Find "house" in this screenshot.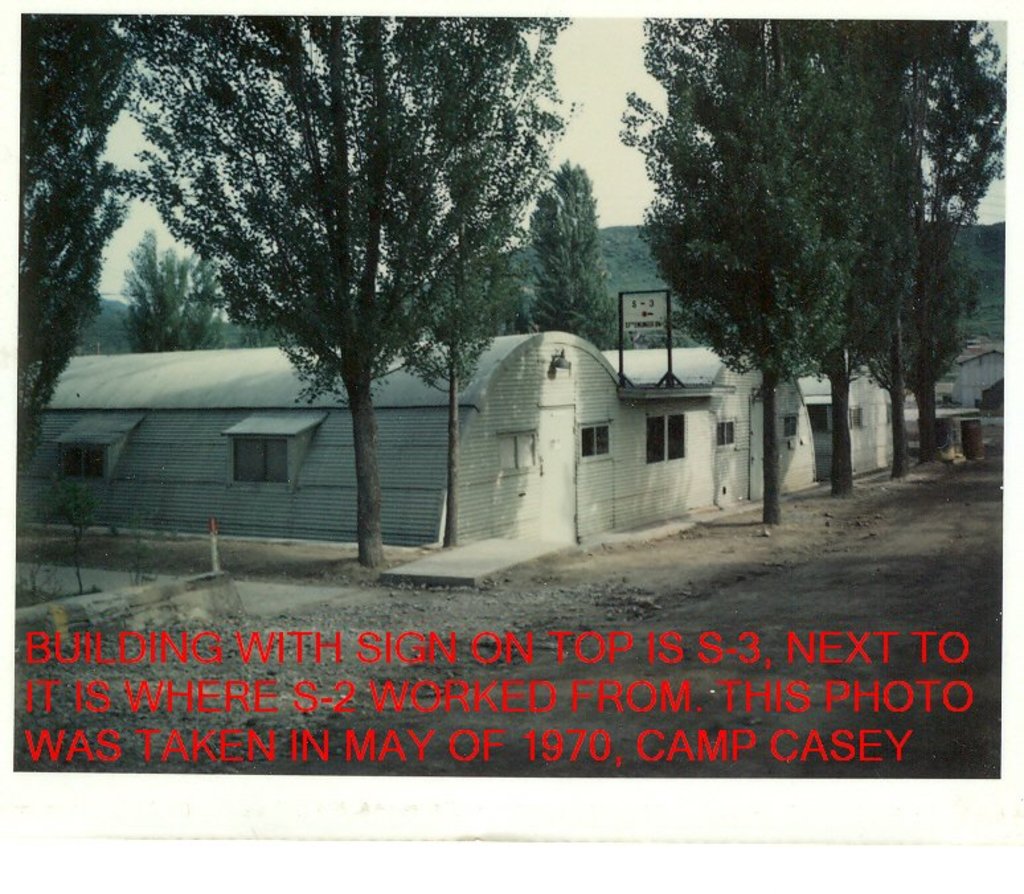
The bounding box for "house" is (15, 327, 1011, 548).
